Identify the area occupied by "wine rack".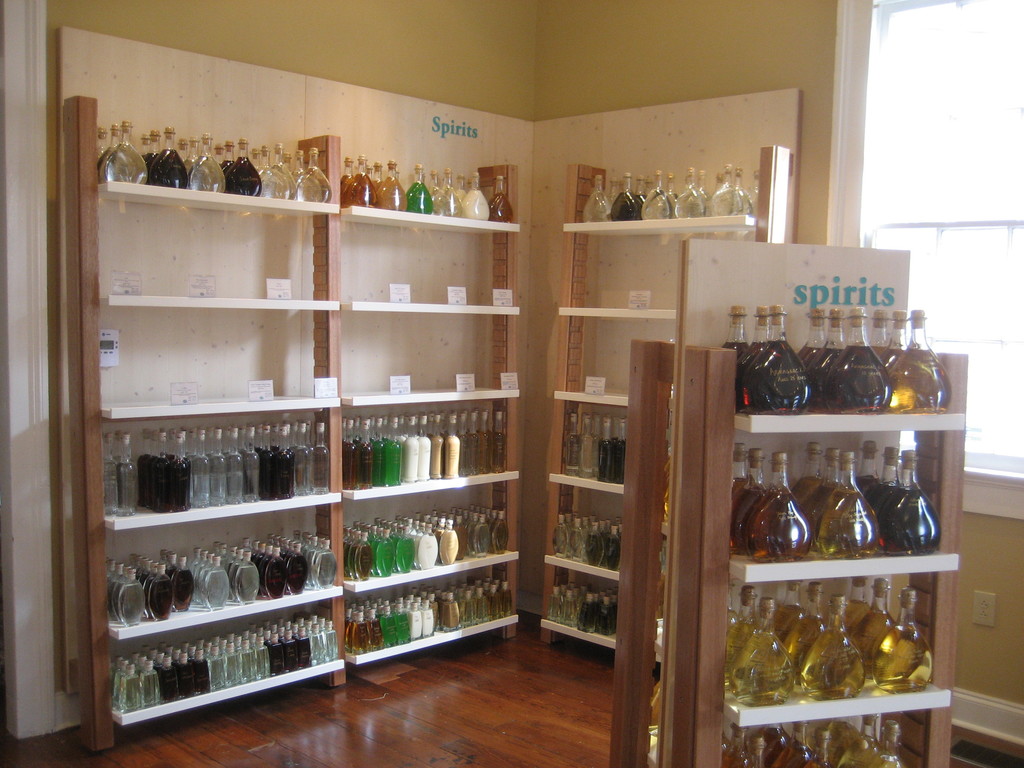
Area: 679, 301, 968, 767.
